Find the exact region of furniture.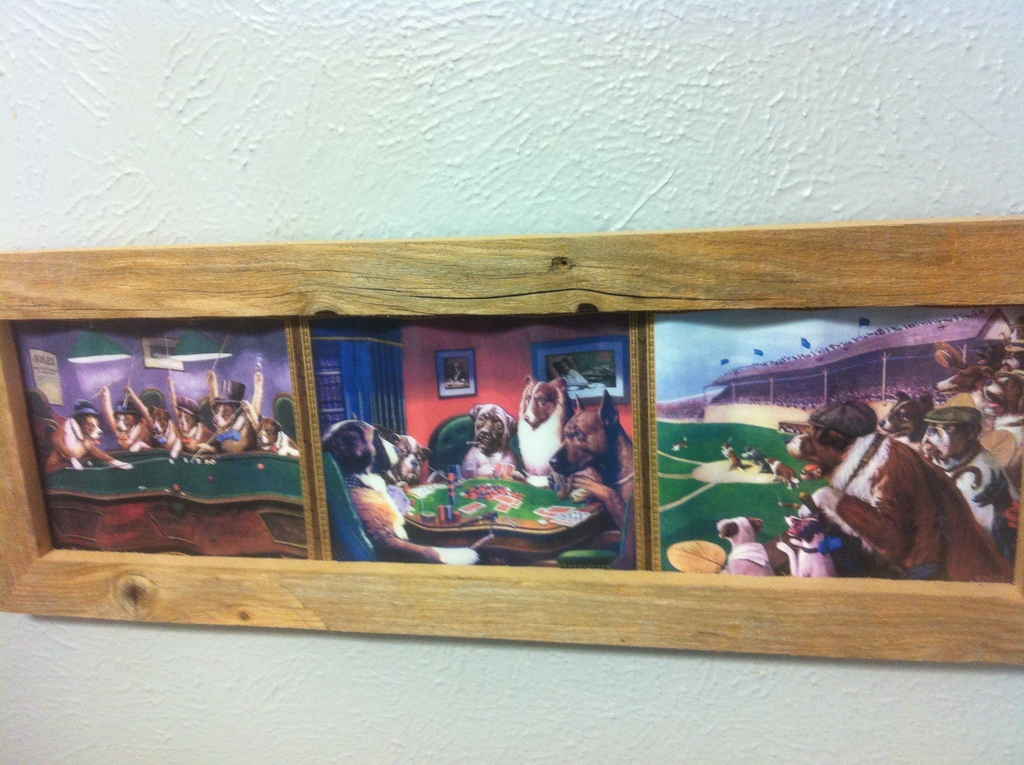
Exact region: crop(399, 476, 611, 567).
